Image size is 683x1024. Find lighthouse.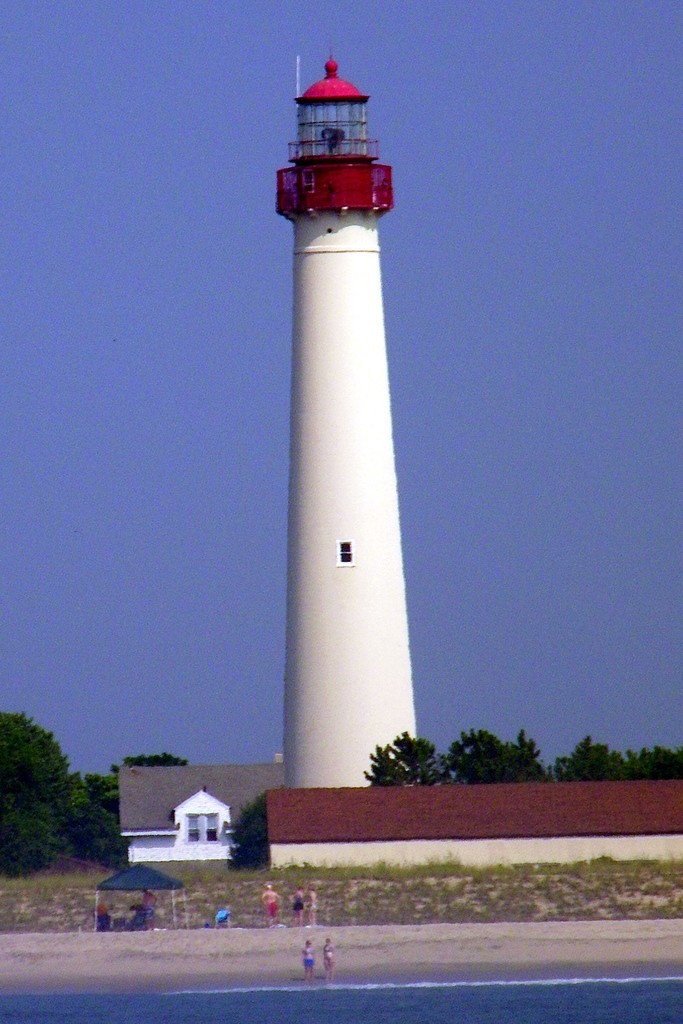
(279, 33, 422, 788).
